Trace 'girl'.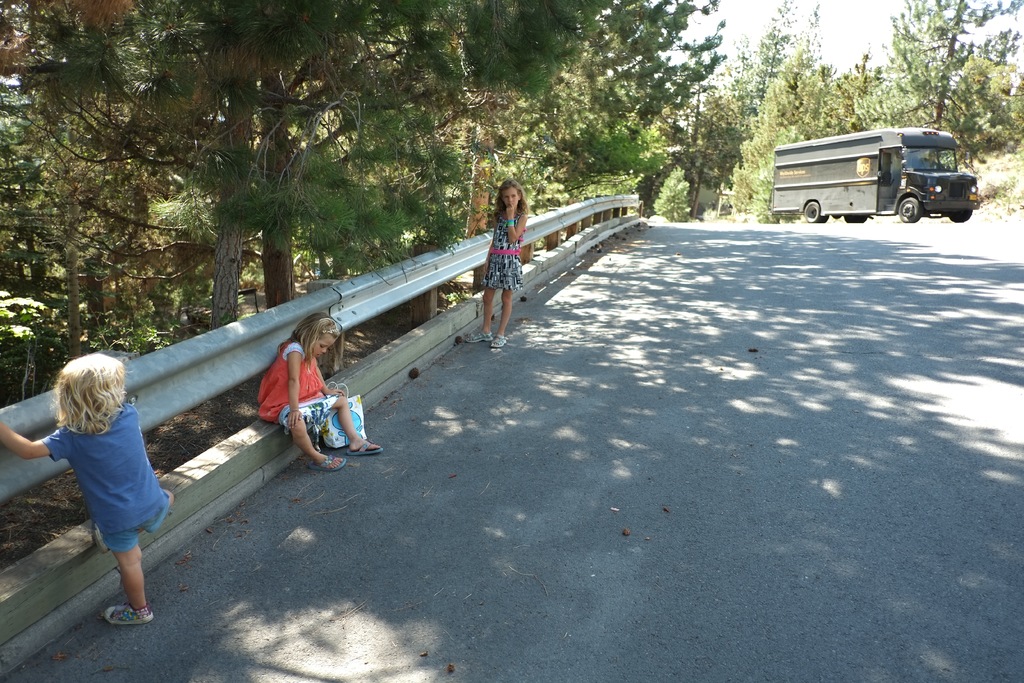
Traced to 0:347:172:625.
